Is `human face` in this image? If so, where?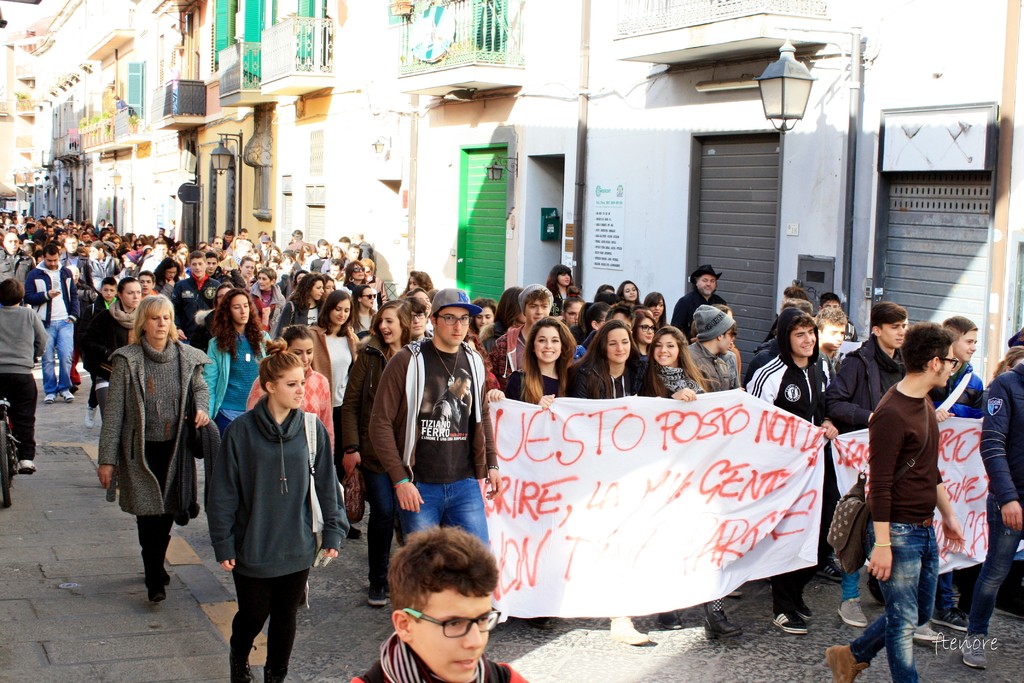
Yes, at (x1=245, y1=261, x2=255, y2=277).
